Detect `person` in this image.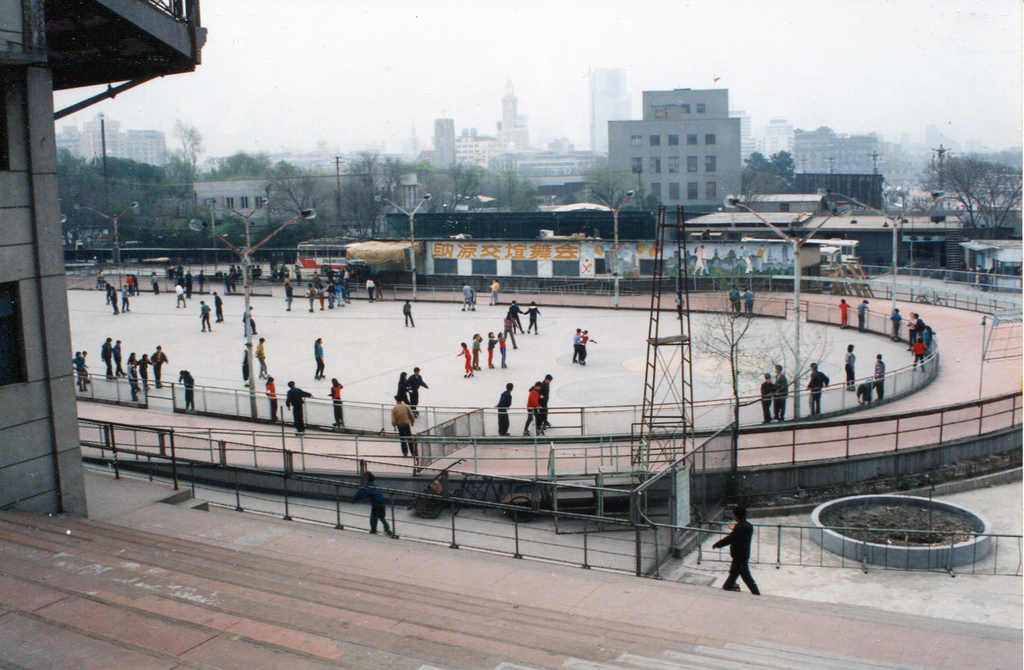
Detection: bbox=[473, 332, 483, 371].
